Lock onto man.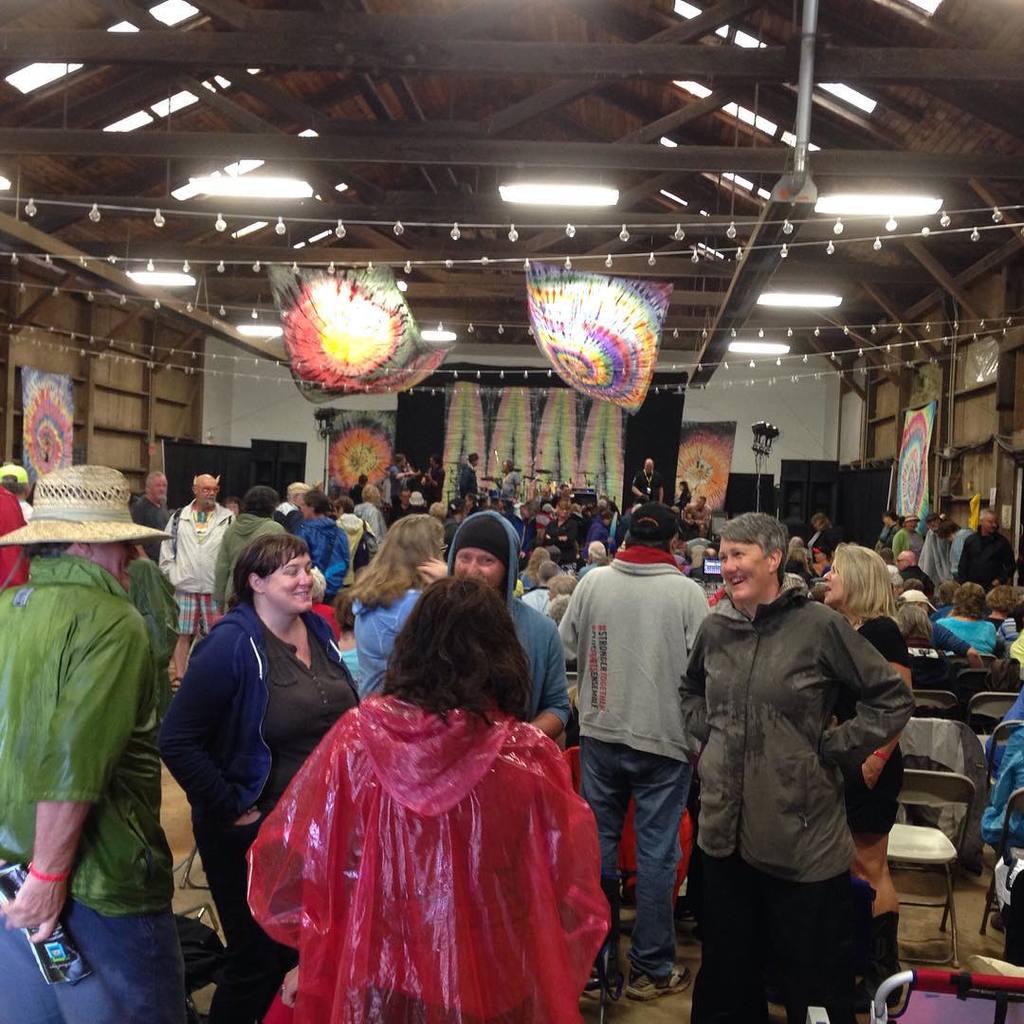
Locked: (left=958, top=511, right=1020, bottom=608).
